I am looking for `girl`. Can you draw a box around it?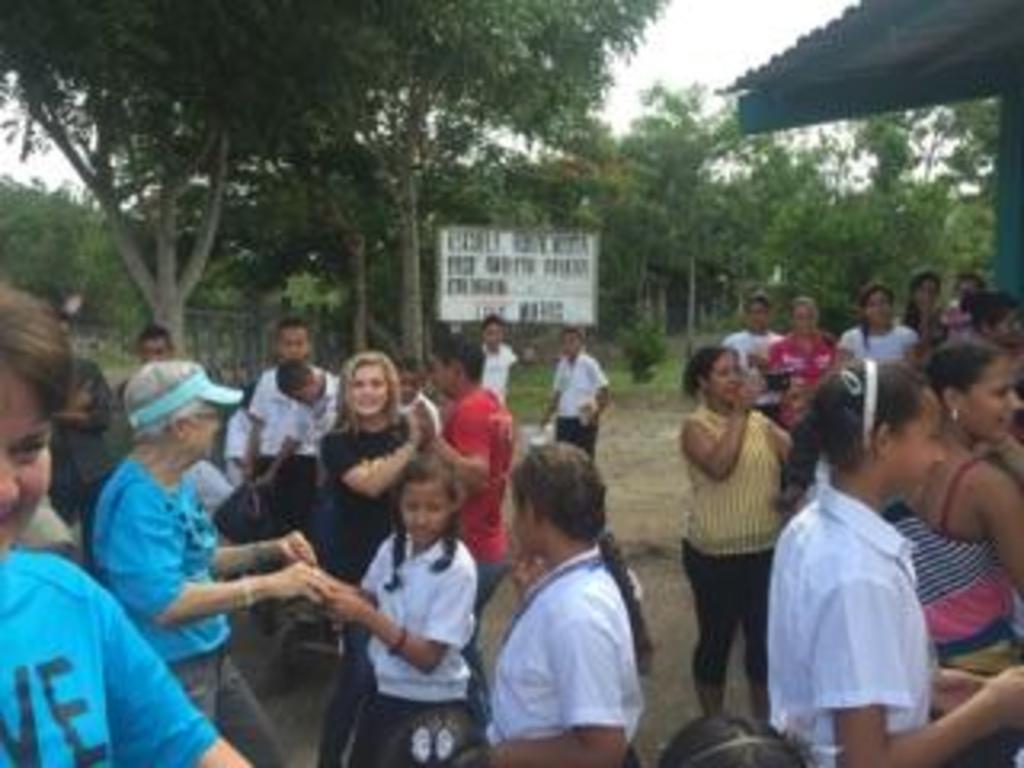
Sure, the bounding box is x1=314, y1=454, x2=474, y2=765.
